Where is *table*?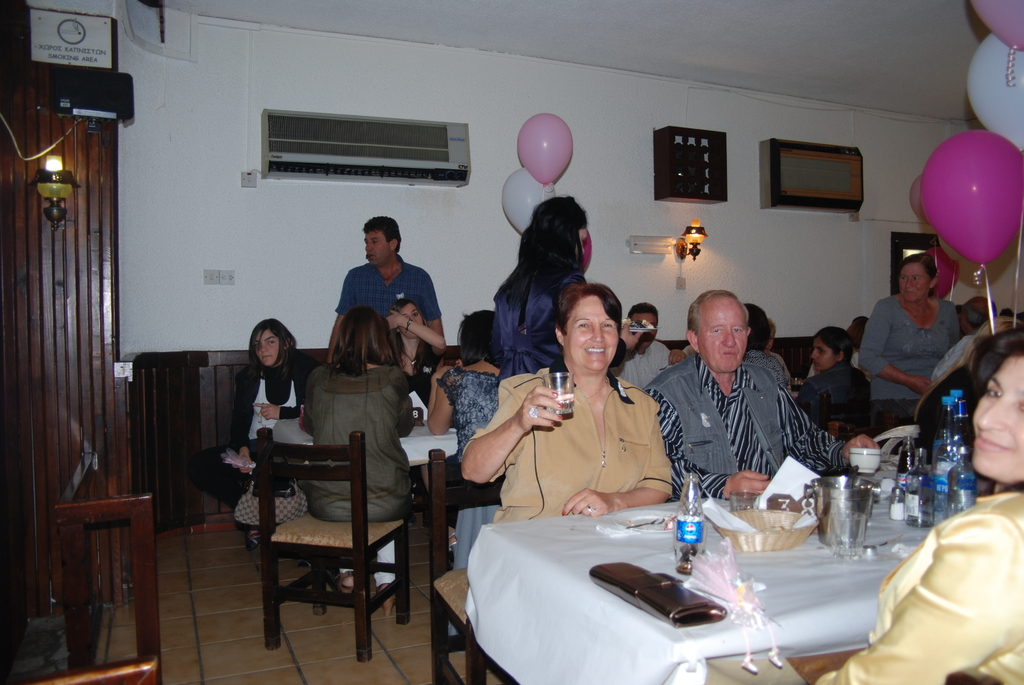
275,418,454,464.
